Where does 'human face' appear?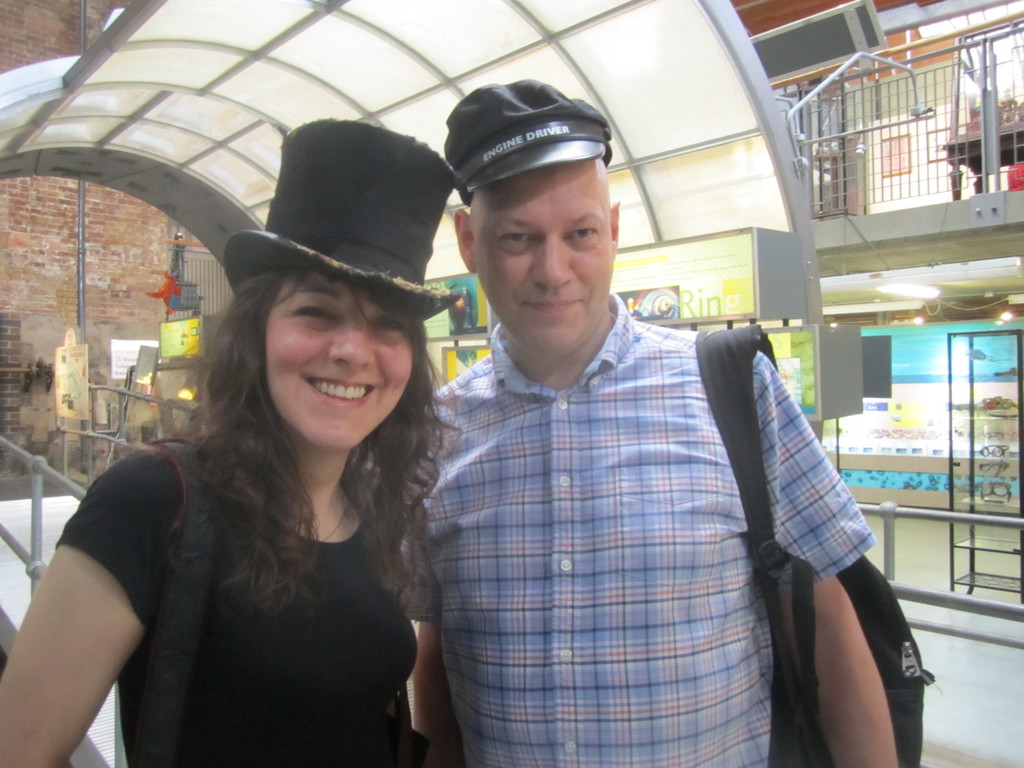
Appears at (left=476, top=170, right=616, bottom=355).
